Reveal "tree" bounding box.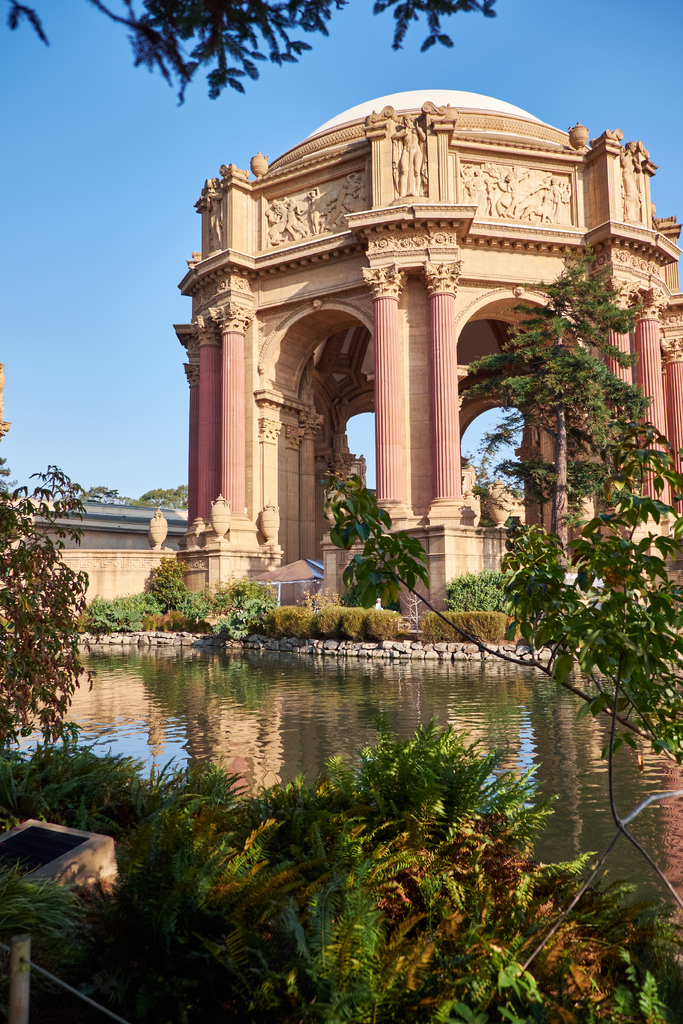
Revealed: l=317, t=239, r=682, b=931.
